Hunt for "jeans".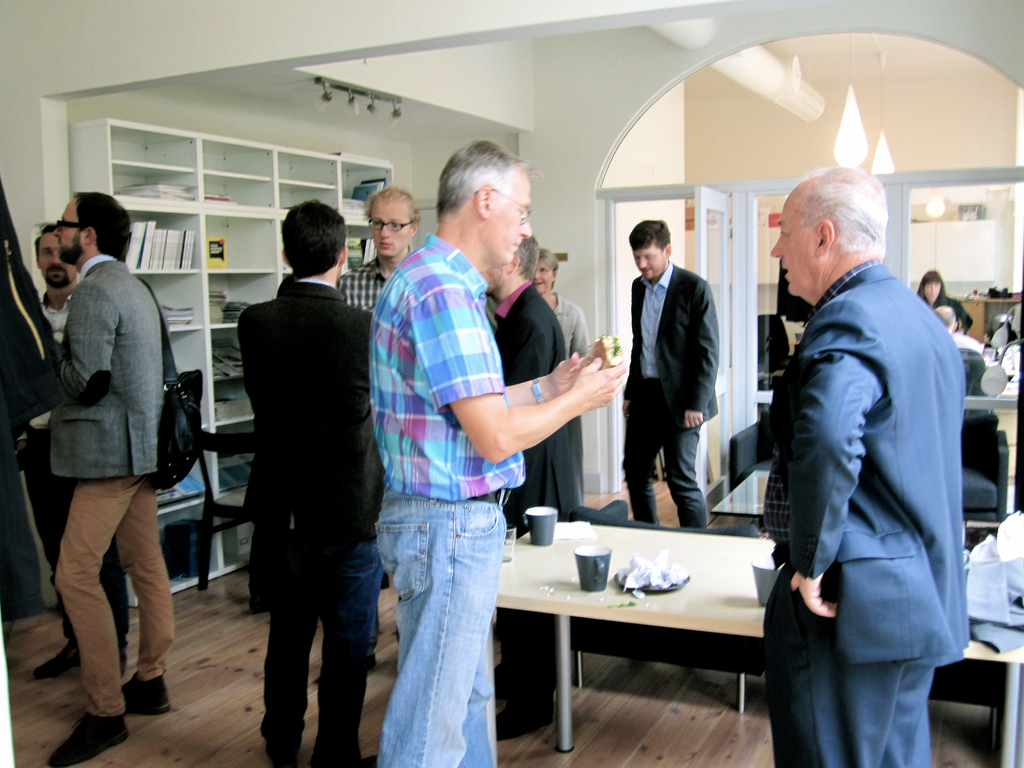
Hunted down at 383 468 516 767.
